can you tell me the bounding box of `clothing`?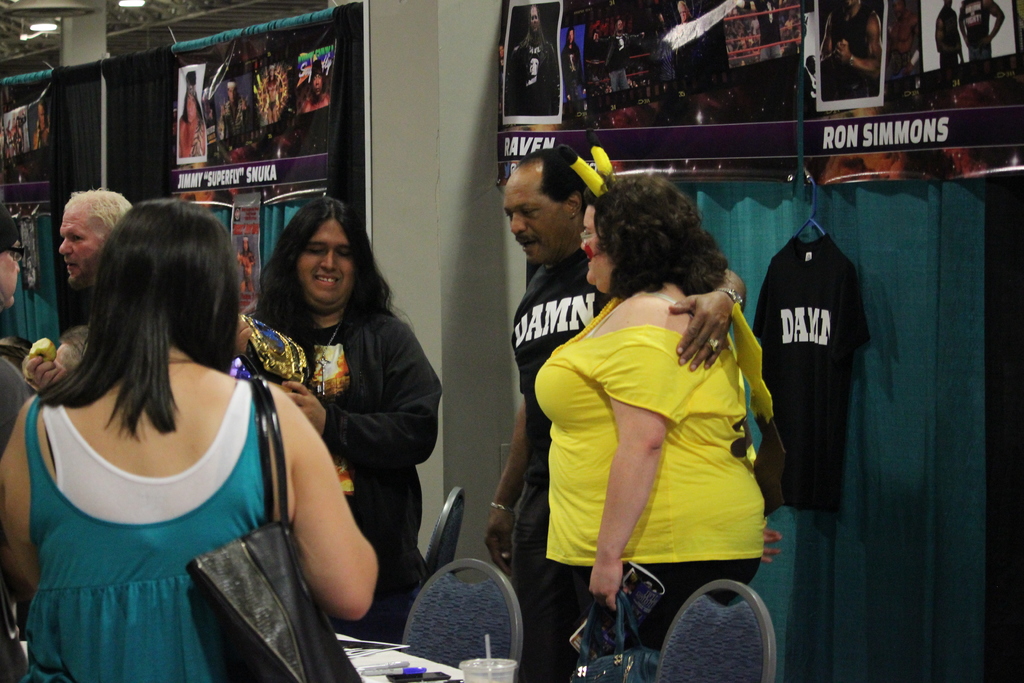
l=559, t=40, r=584, b=101.
